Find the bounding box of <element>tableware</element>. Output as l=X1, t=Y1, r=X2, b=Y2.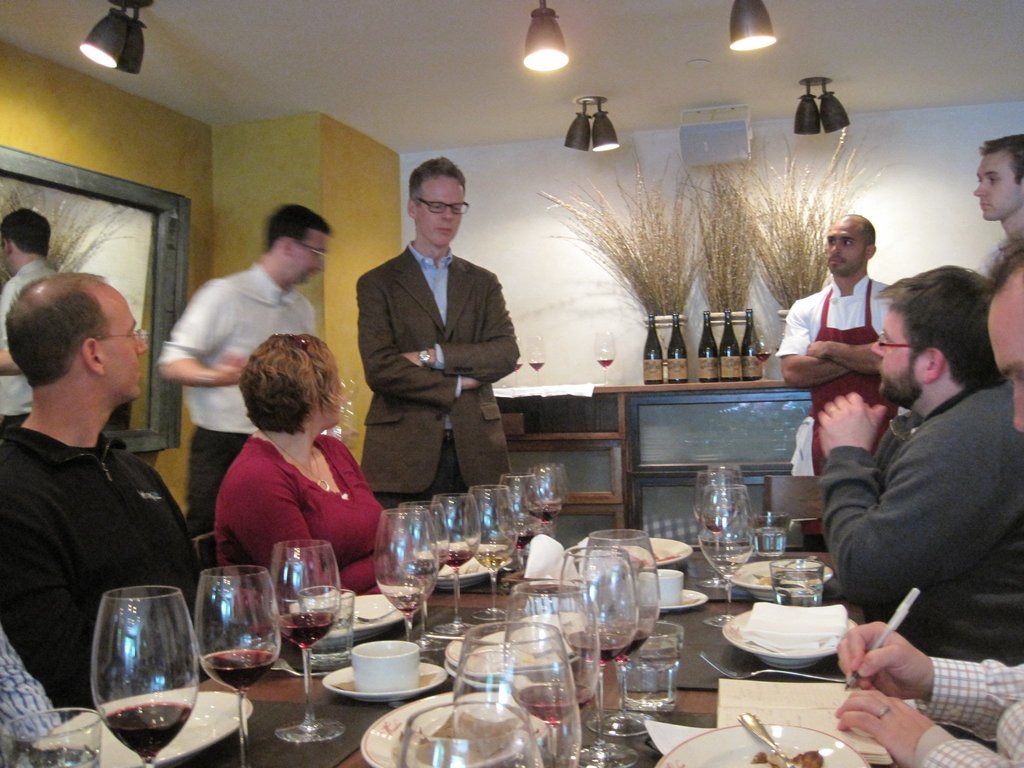
l=695, t=479, r=749, b=604.
